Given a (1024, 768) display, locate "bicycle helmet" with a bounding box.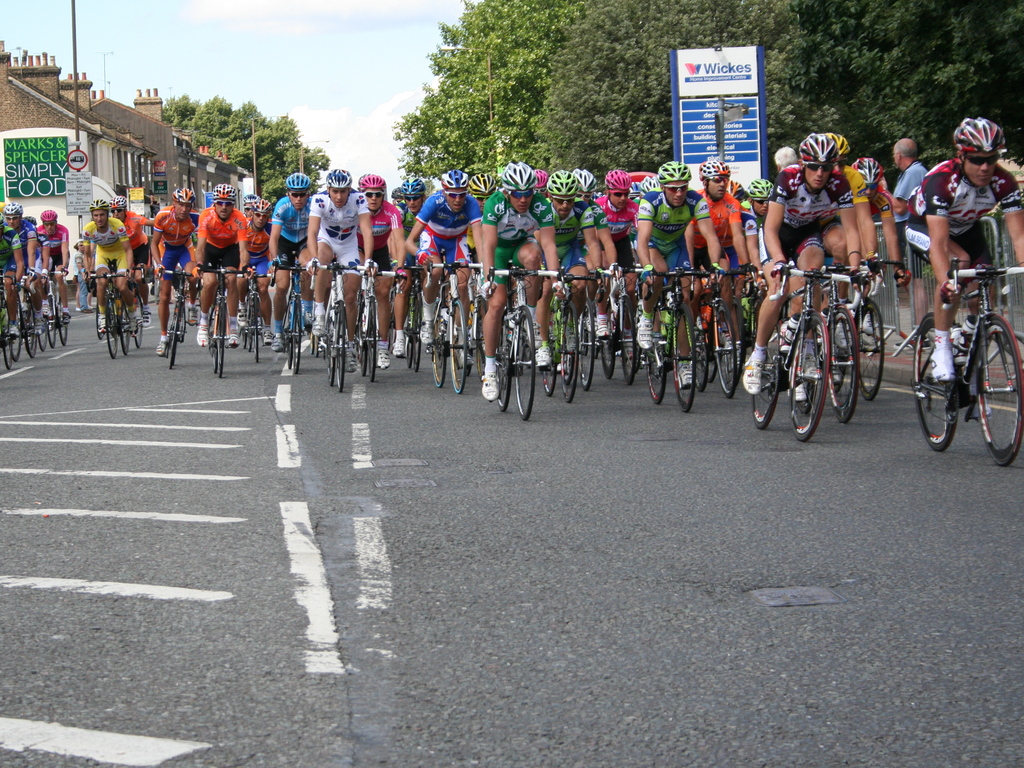
Located: 655, 162, 689, 180.
